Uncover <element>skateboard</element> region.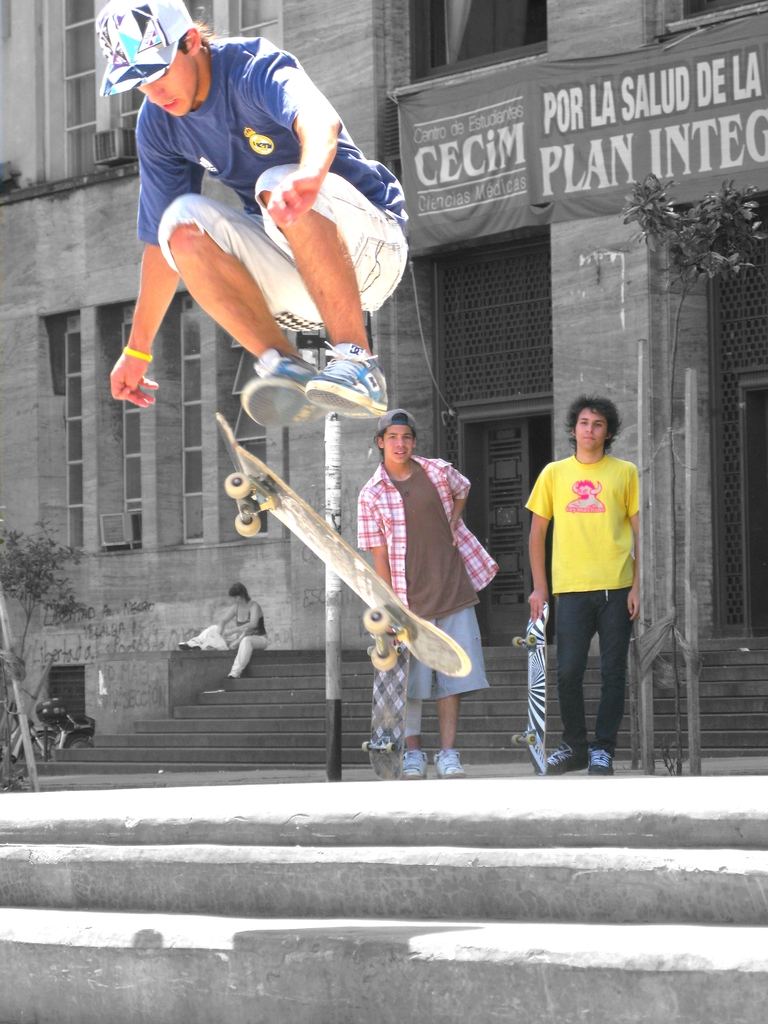
Uncovered: Rect(212, 415, 467, 691).
